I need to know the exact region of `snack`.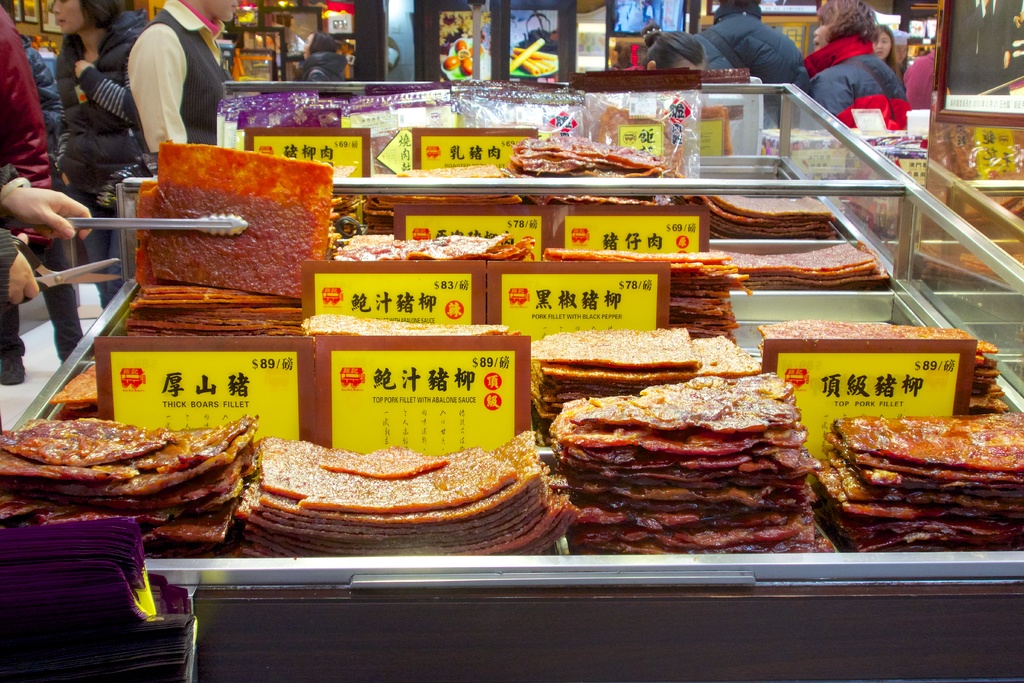
Region: [left=595, top=105, right=689, bottom=173].
